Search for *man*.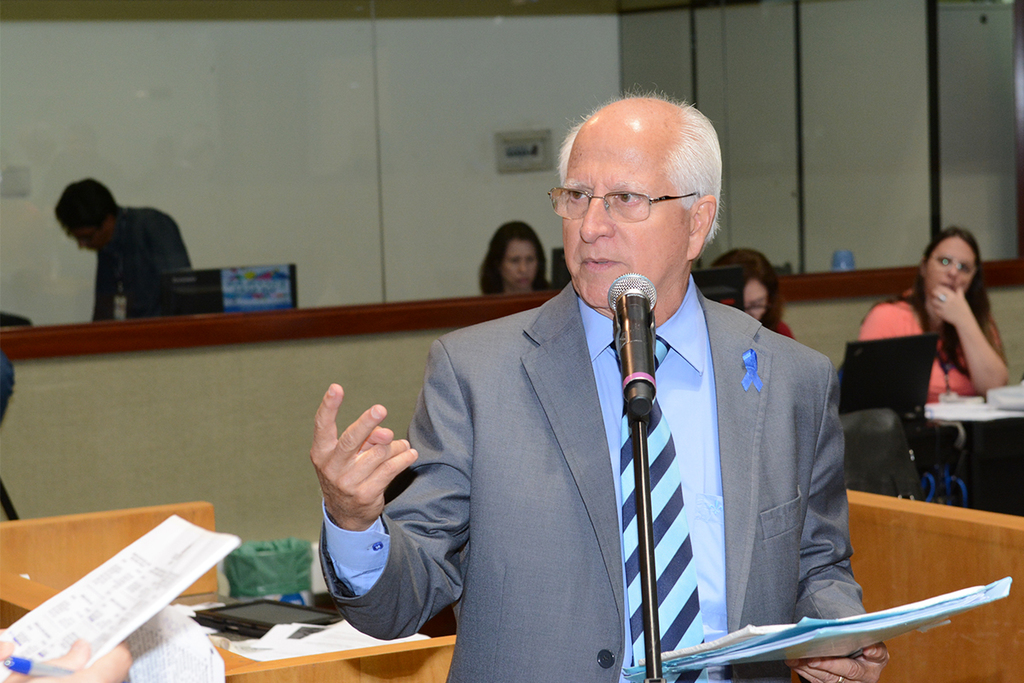
Found at 398/90/858/678.
